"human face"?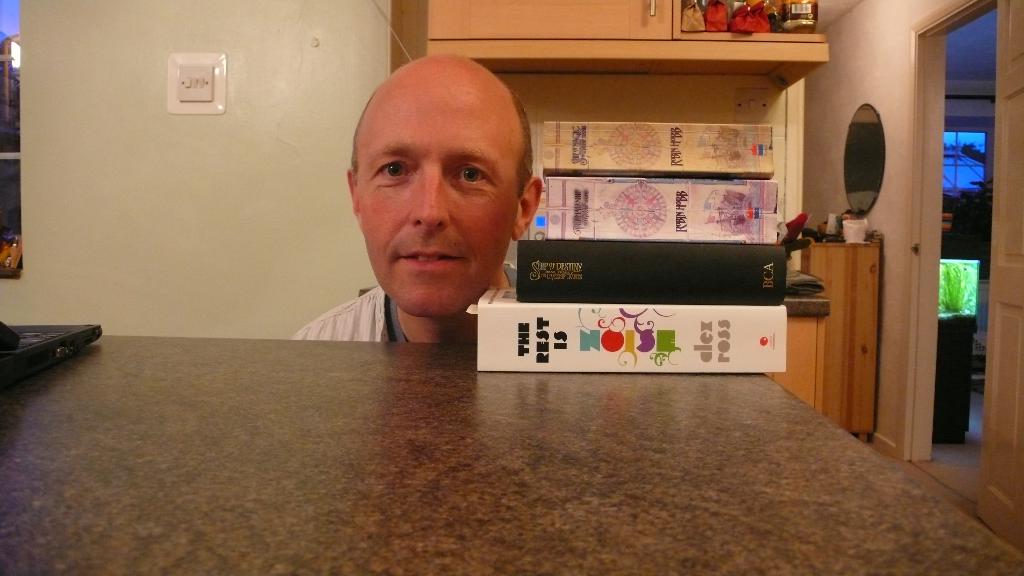
356,88,511,317
